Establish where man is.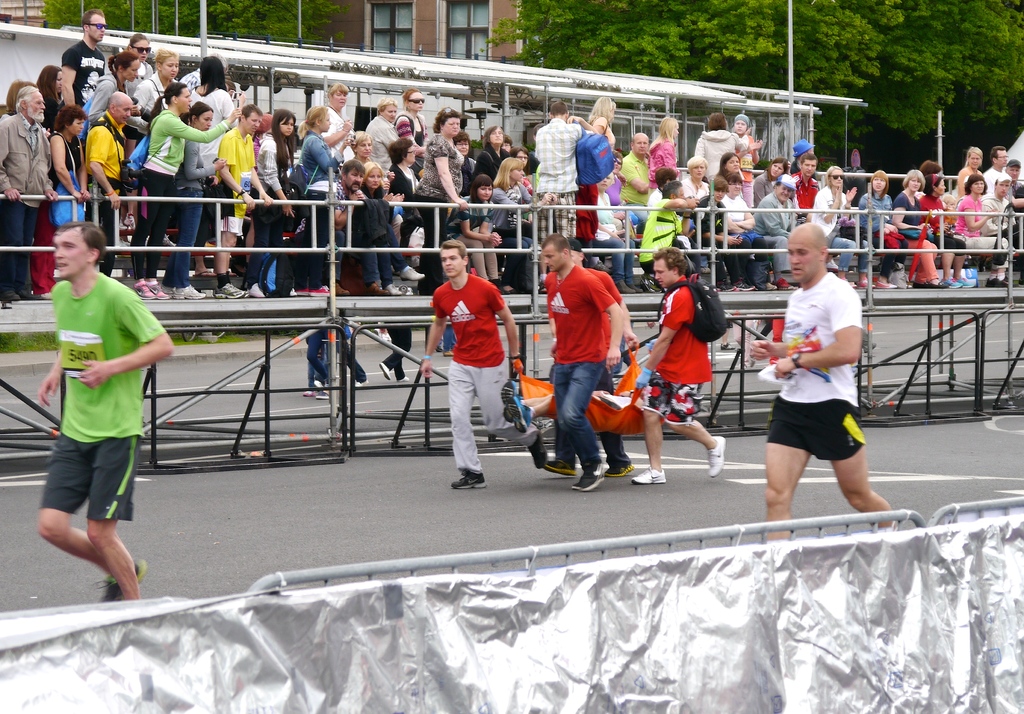
Established at 321 157 388 307.
